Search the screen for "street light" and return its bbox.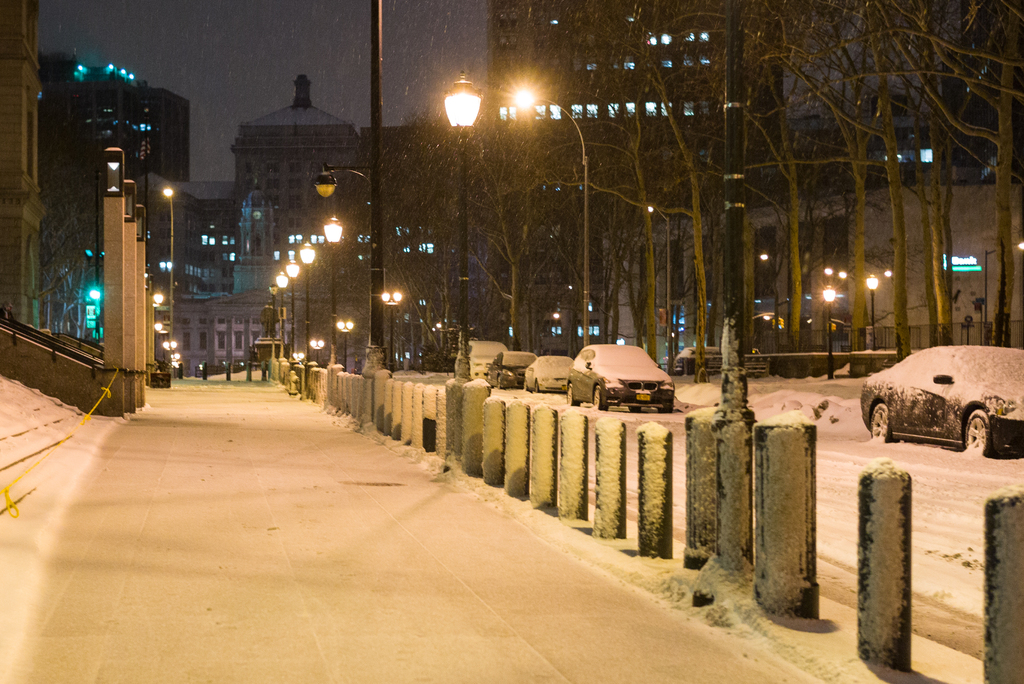
Found: x1=157 y1=180 x2=181 y2=386.
